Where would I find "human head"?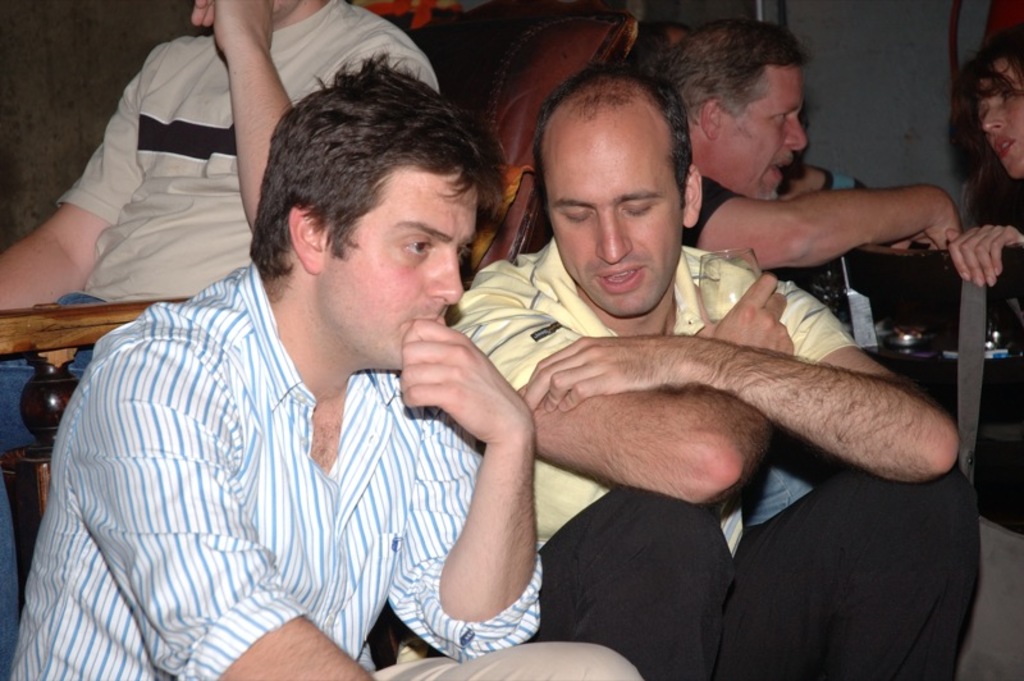
At <region>238, 55, 511, 353</region>.
